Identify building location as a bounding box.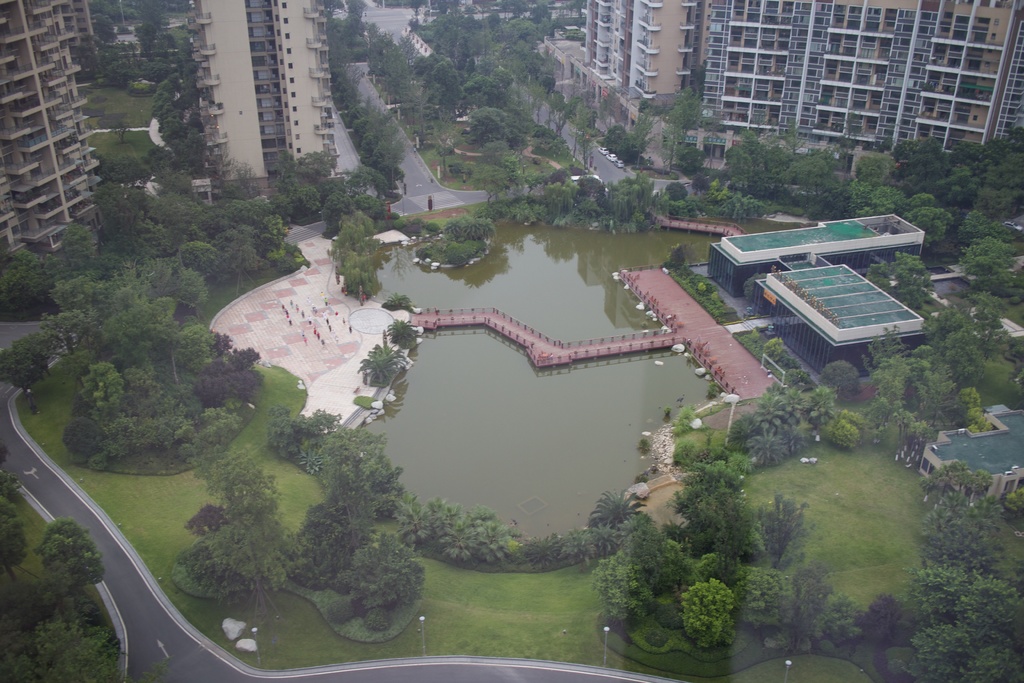
[x1=518, y1=0, x2=1023, y2=183].
